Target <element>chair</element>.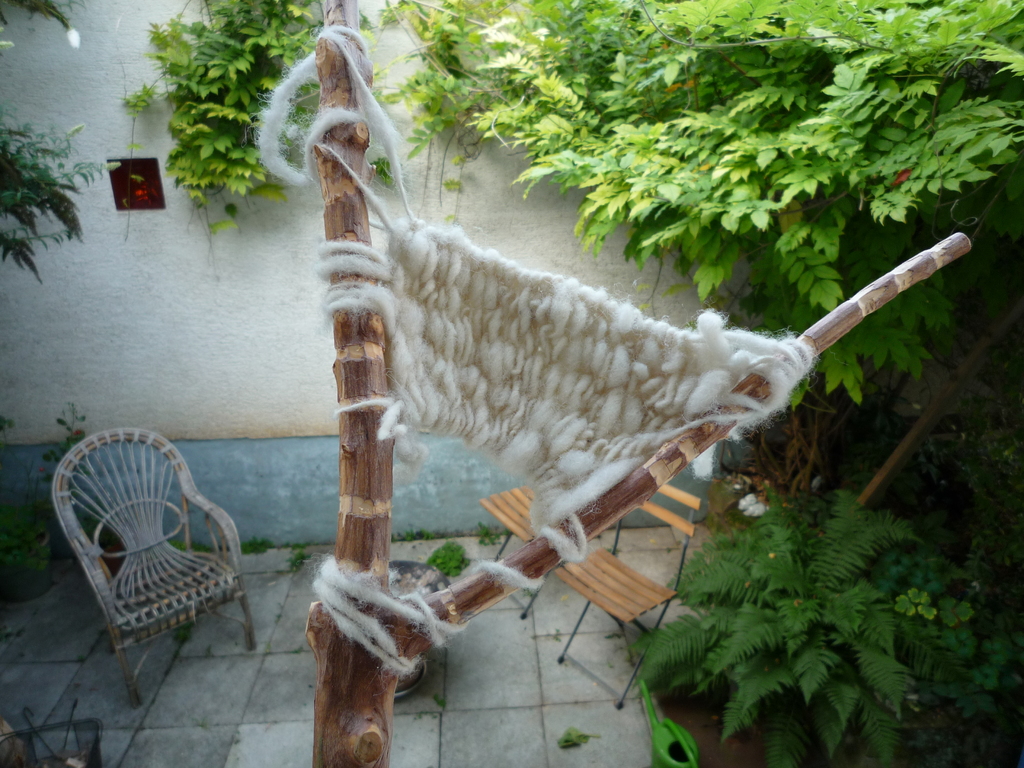
Target region: bbox=(478, 478, 571, 618).
